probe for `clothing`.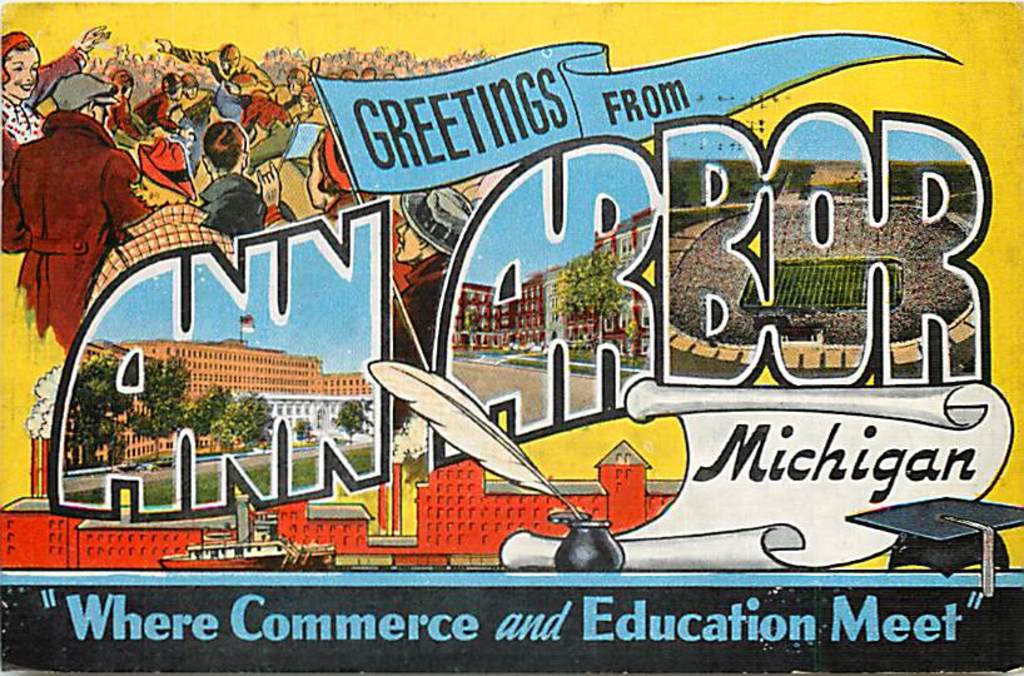
Probe result: detection(134, 79, 180, 119).
